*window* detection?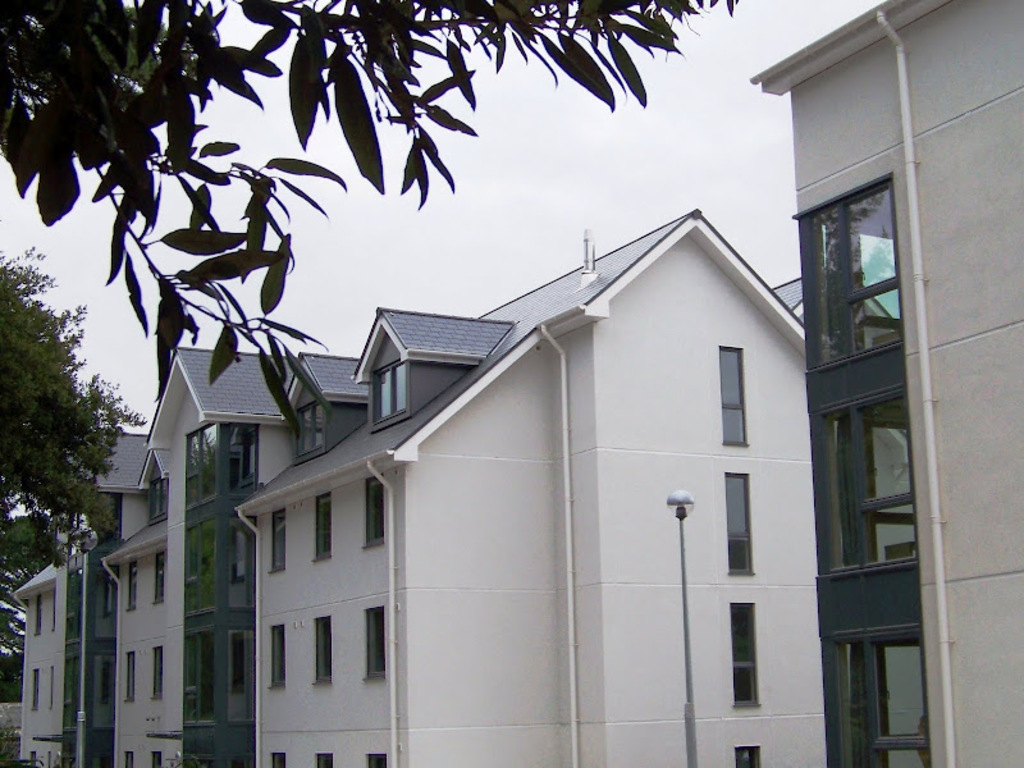
[x1=730, y1=744, x2=760, y2=767]
